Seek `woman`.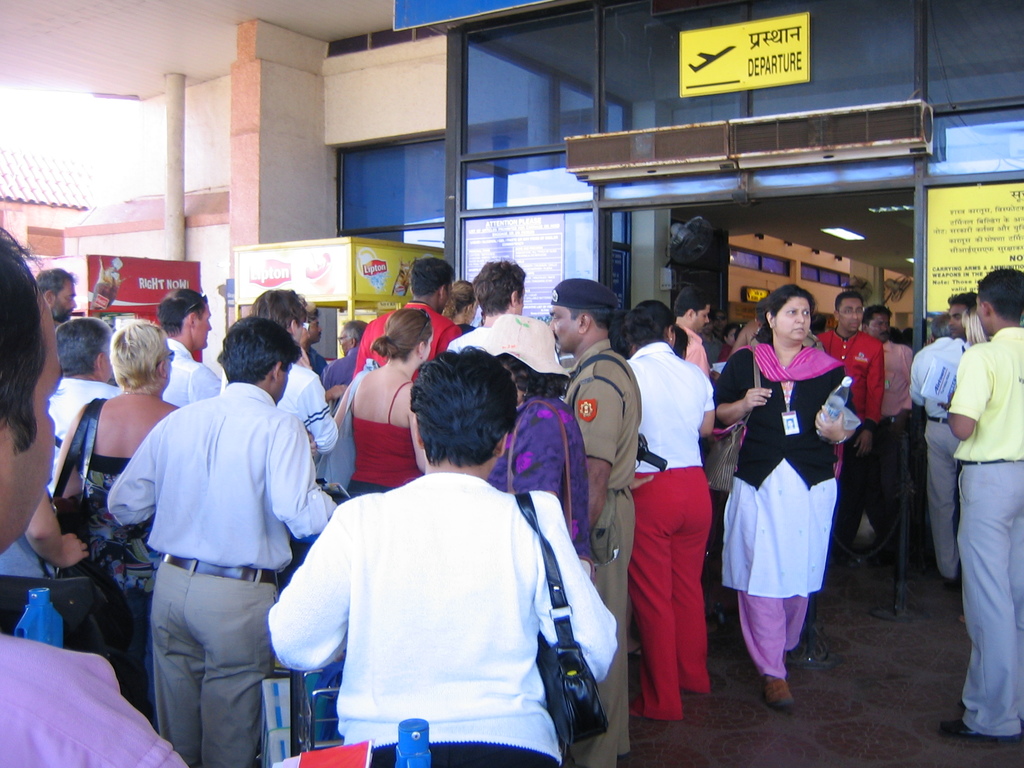
BBox(53, 317, 181, 655).
